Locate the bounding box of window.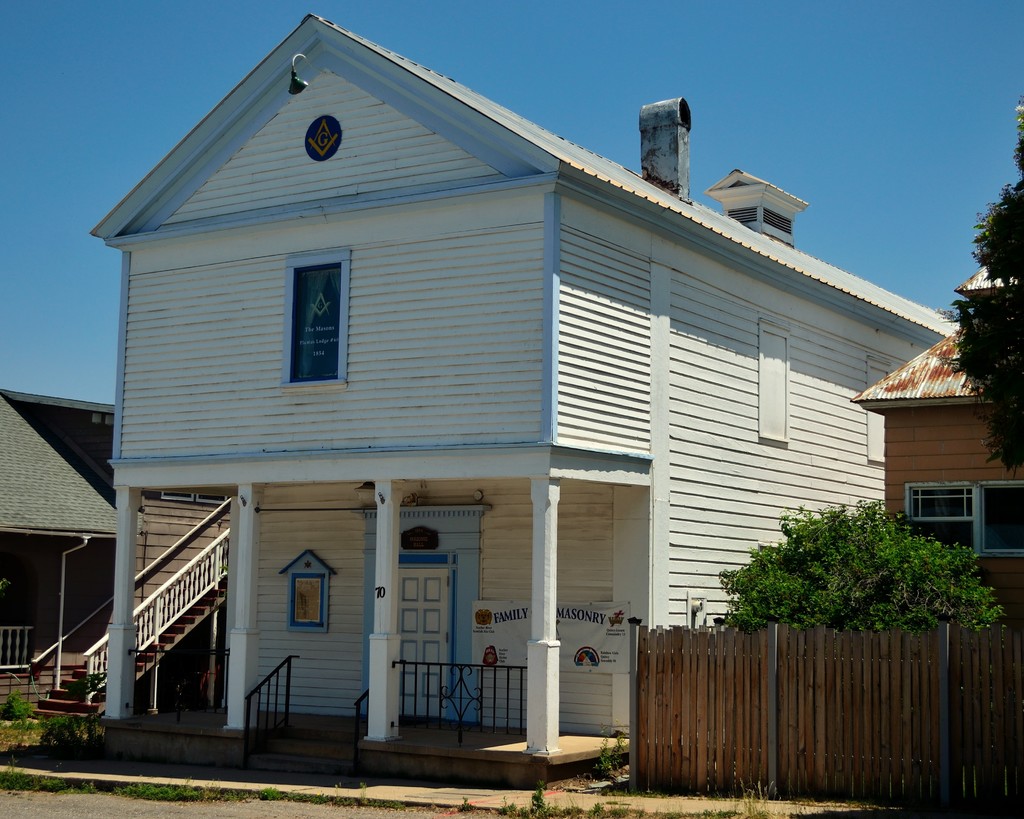
Bounding box: <box>903,481,977,557</box>.
